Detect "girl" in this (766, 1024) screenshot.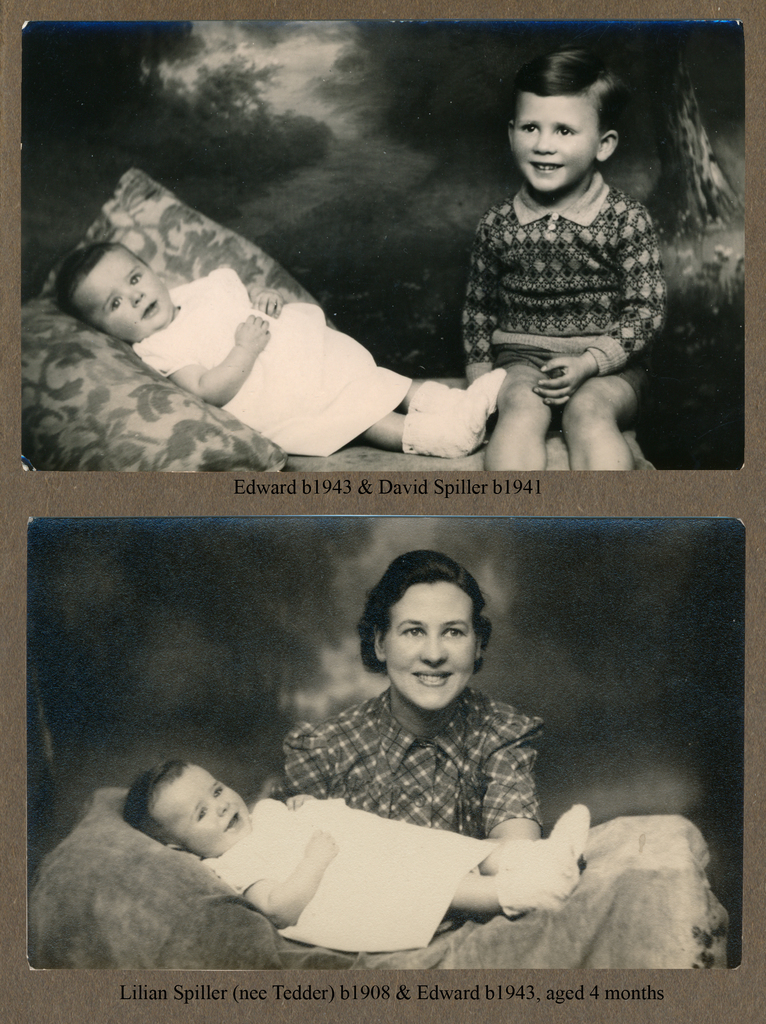
Detection: <bbox>42, 234, 511, 464</bbox>.
